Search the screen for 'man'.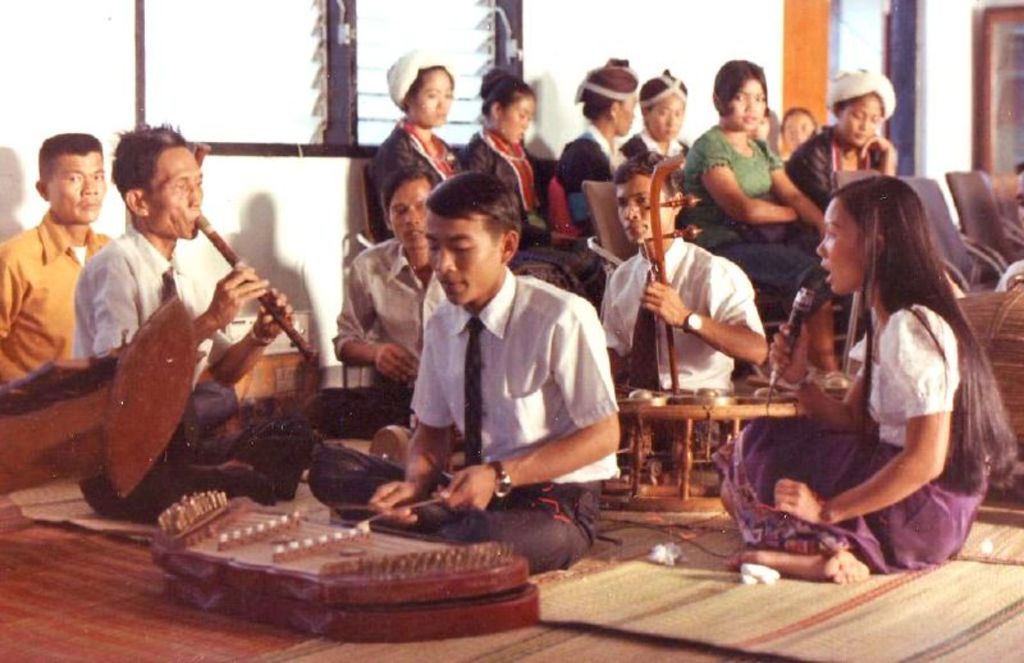
Found at <box>0,136,109,393</box>.
